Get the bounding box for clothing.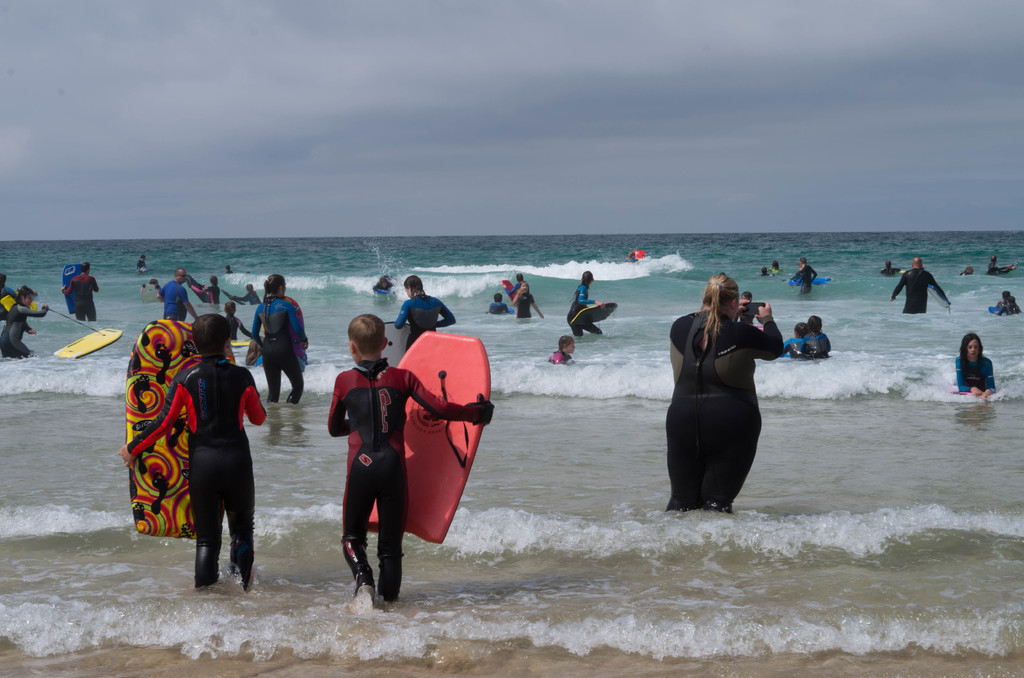
bbox(488, 302, 509, 316).
